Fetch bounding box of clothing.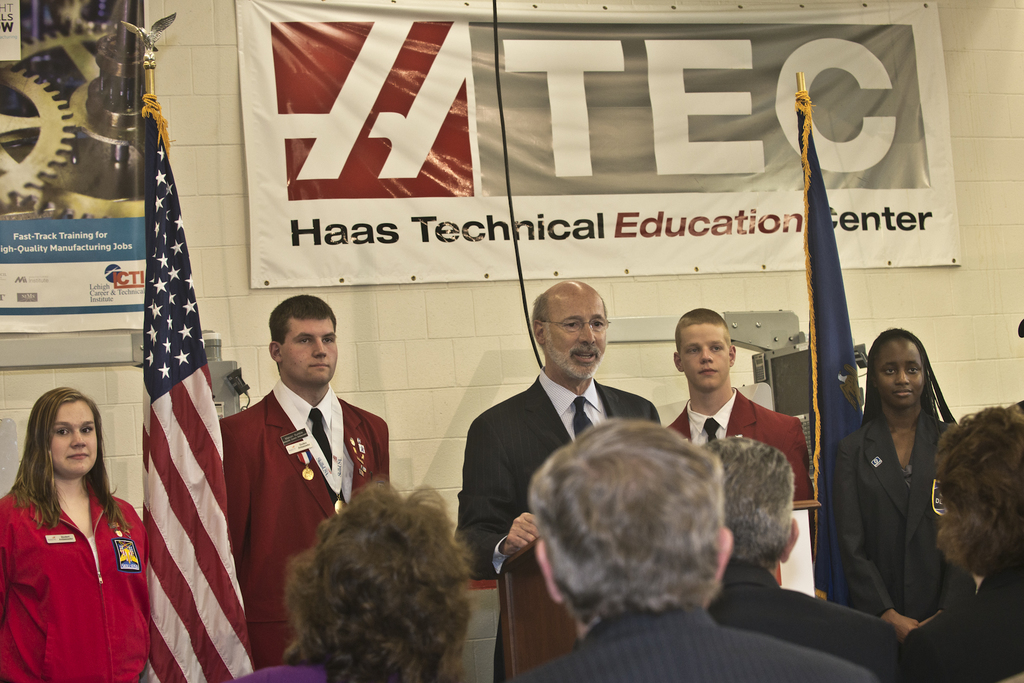
Bbox: (663, 389, 819, 502).
